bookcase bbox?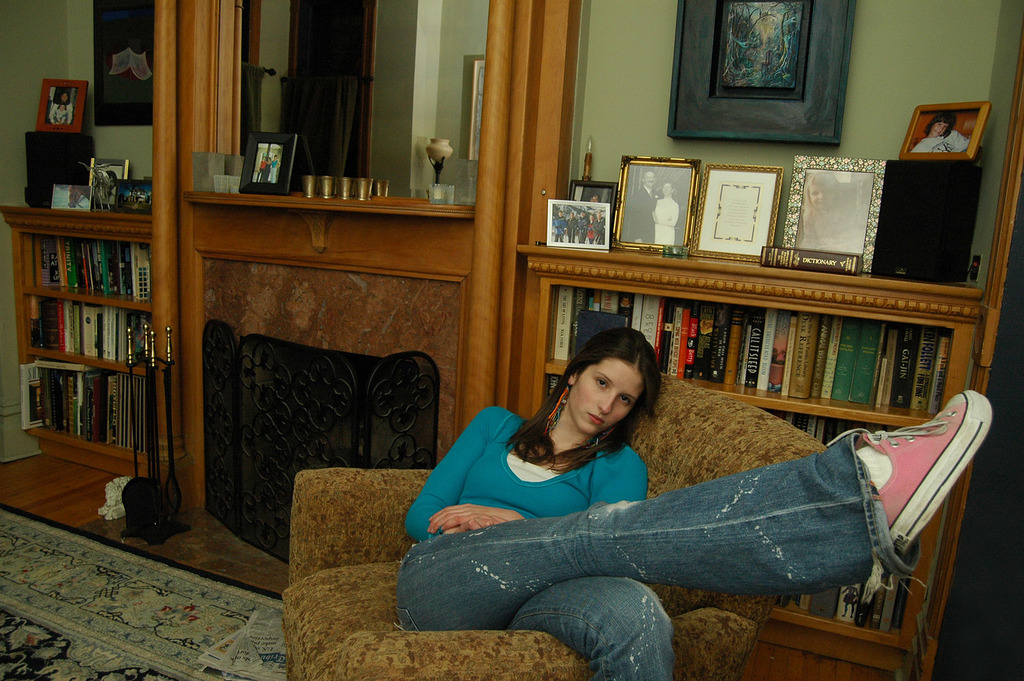
[19, 192, 163, 470]
